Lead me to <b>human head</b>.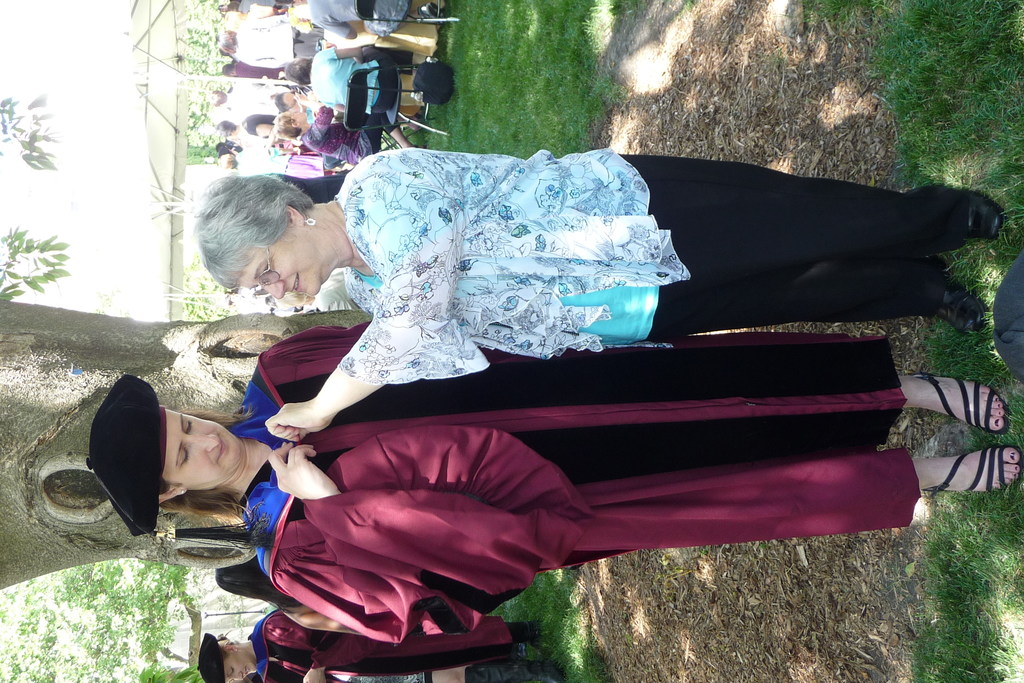
Lead to locate(214, 118, 240, 142).
